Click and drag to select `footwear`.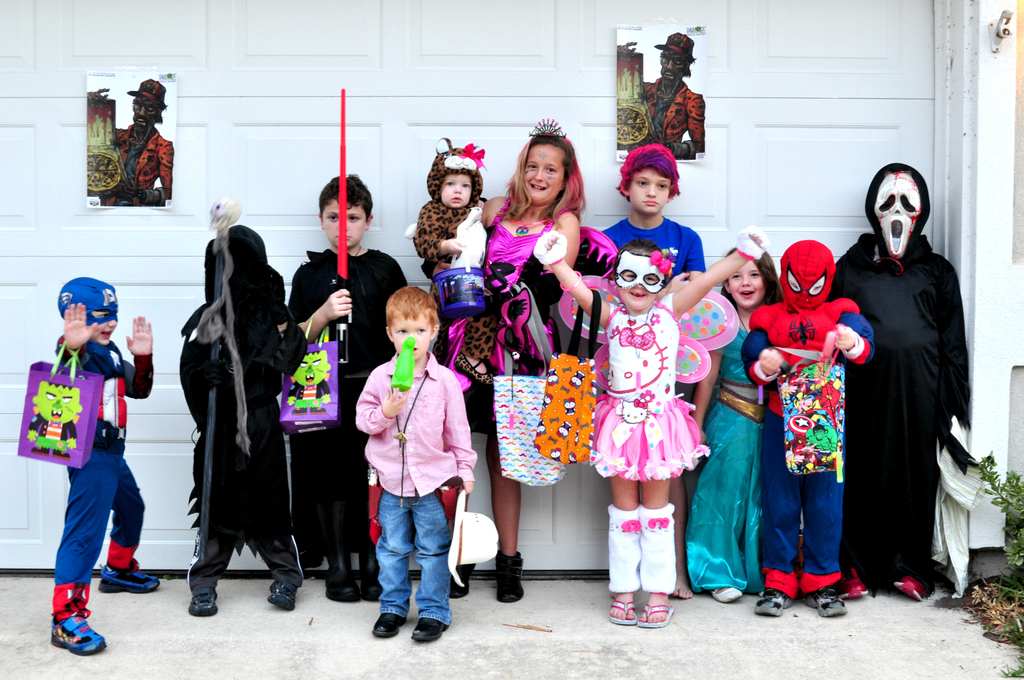
Selection: 35, 579, 96, 663.
